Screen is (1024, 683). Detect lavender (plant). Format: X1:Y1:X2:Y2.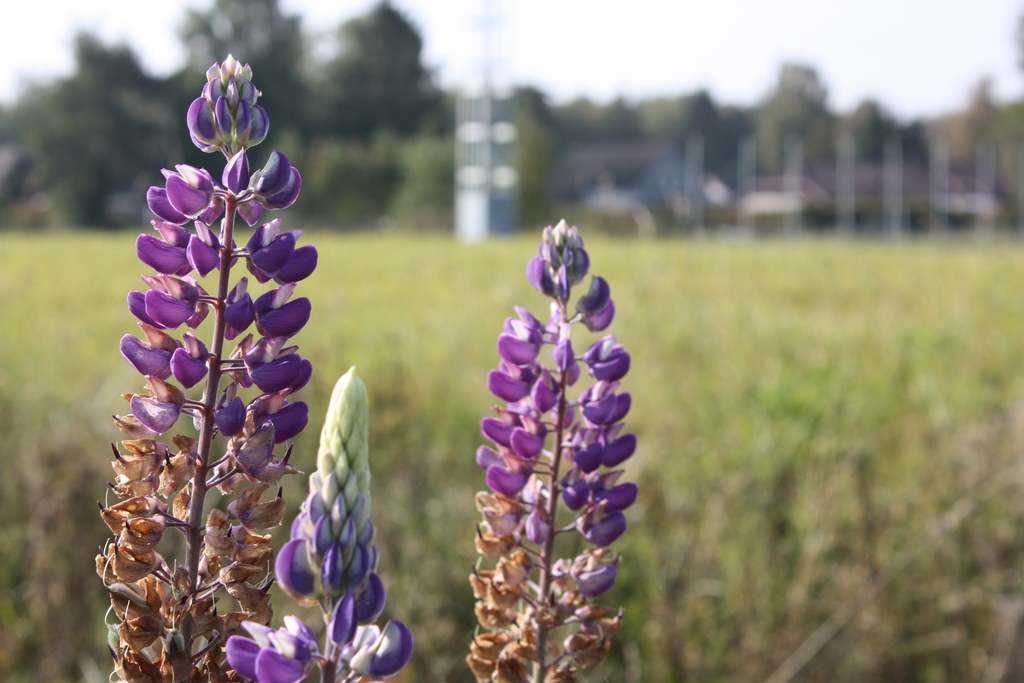
467:211:640:682.
